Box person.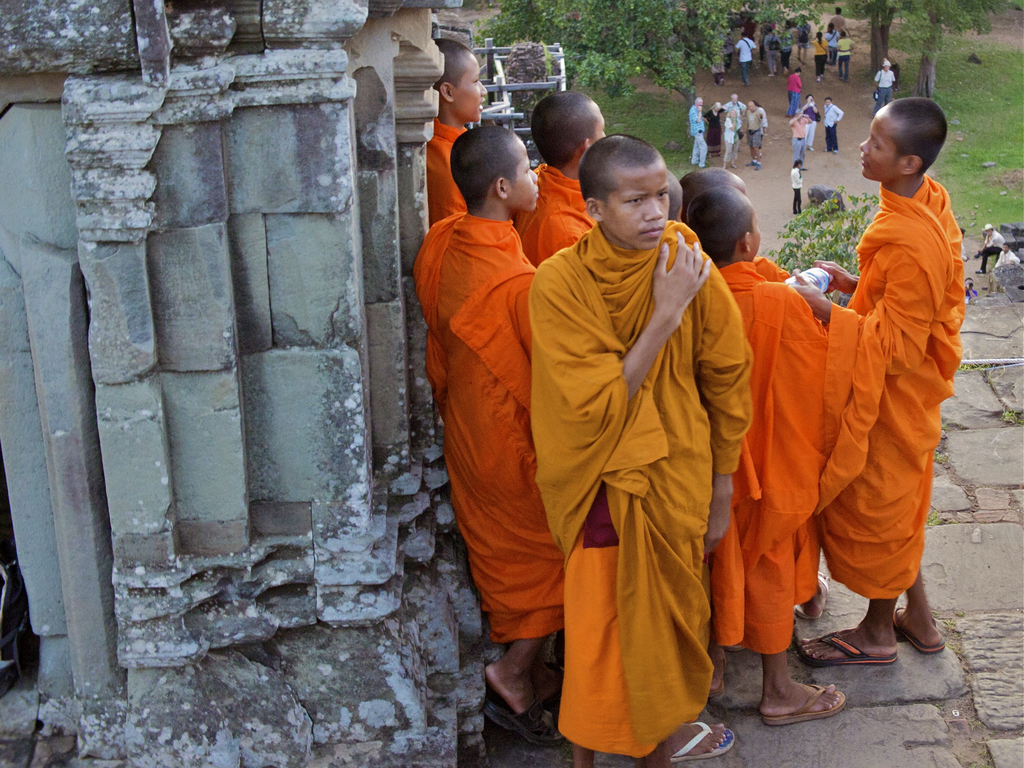
(x1=687, y1=97, x2=704, y2=159).
